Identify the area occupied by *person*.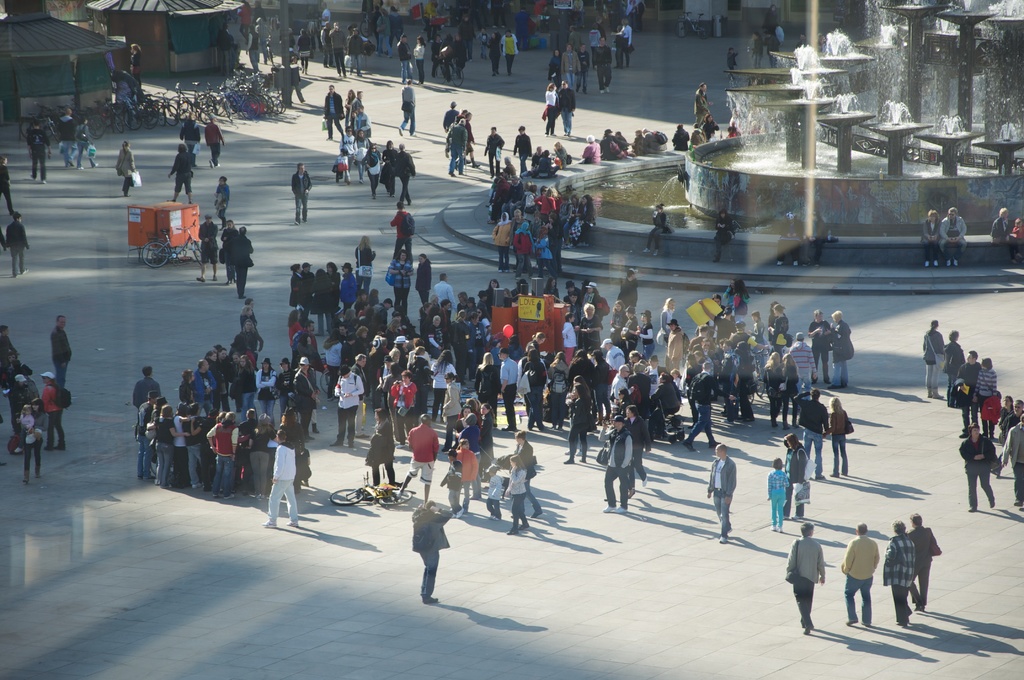
Area: BBox(466, 309, 488, 368).
